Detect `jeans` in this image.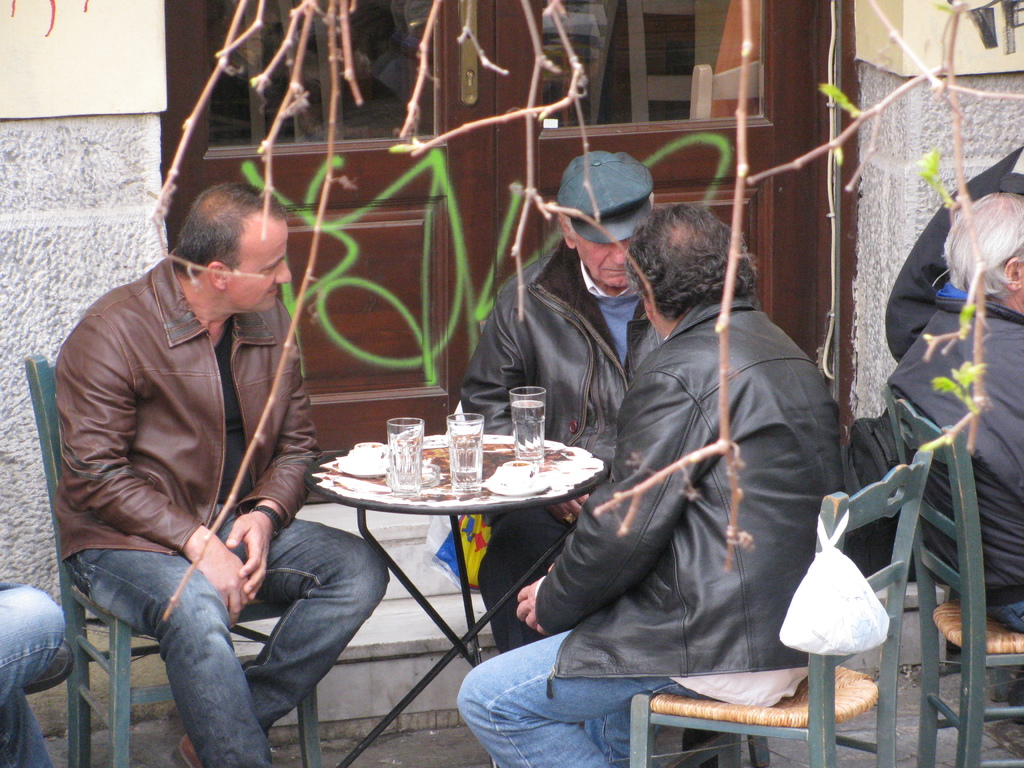
Detection: [x1=450, y1=623, x2=708, y2=767].
